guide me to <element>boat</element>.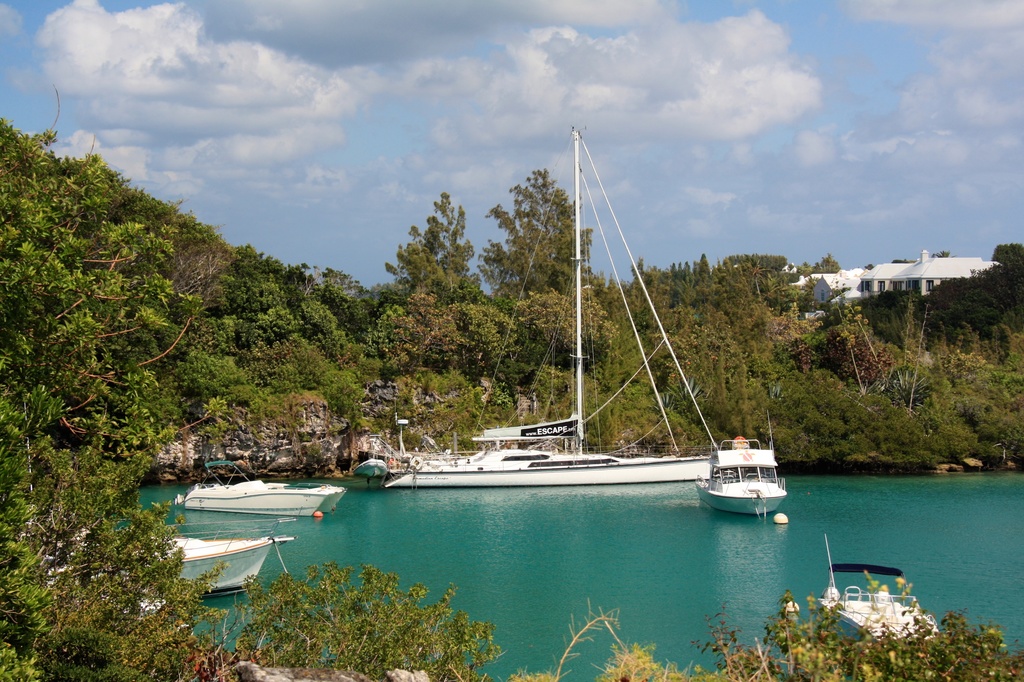
Guidance: 818, 538, 953, 645.
